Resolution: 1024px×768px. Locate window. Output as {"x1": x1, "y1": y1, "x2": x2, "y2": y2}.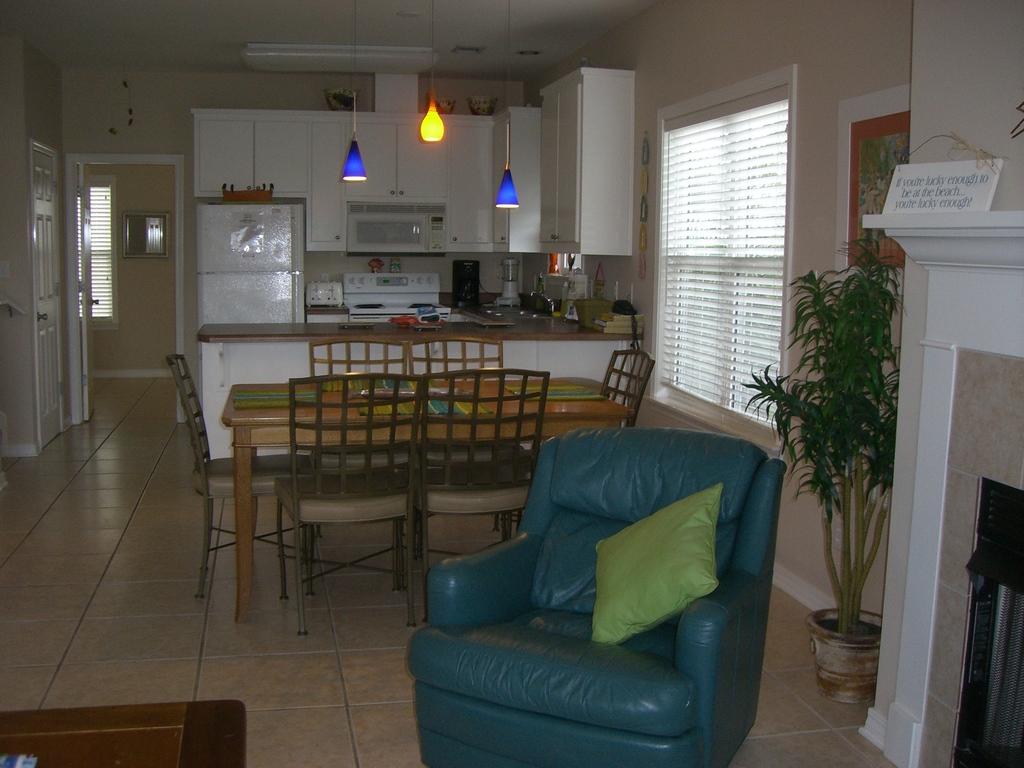
{"x1": 657, "y1": 61, "x2": 810, "y2": 398}.
